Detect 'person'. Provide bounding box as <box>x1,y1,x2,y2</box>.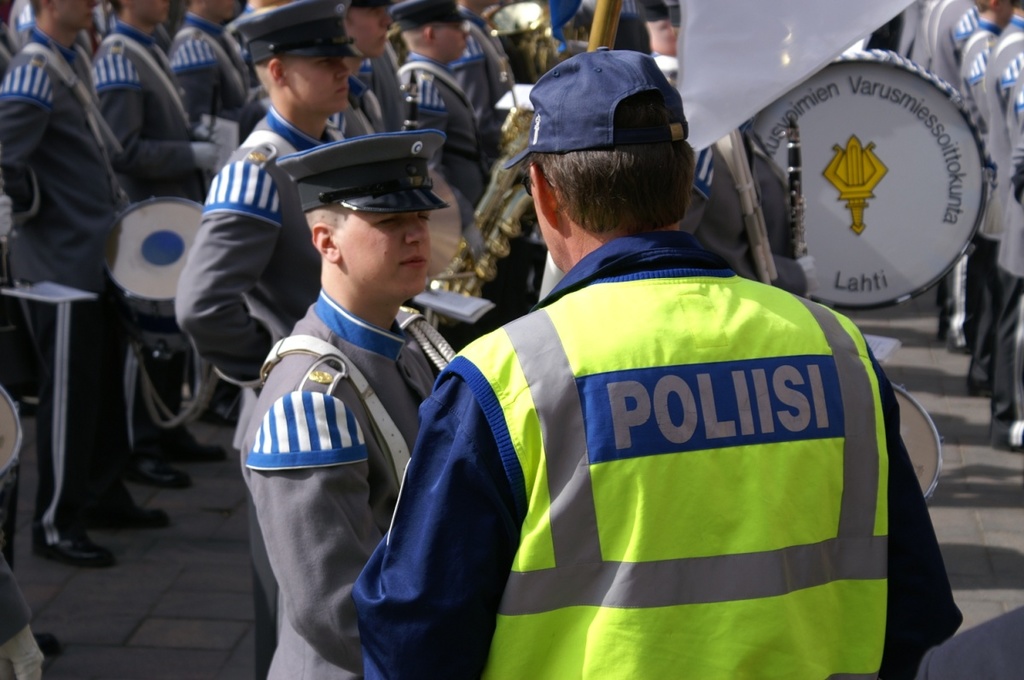
<box>347,46,963,679</box>.
